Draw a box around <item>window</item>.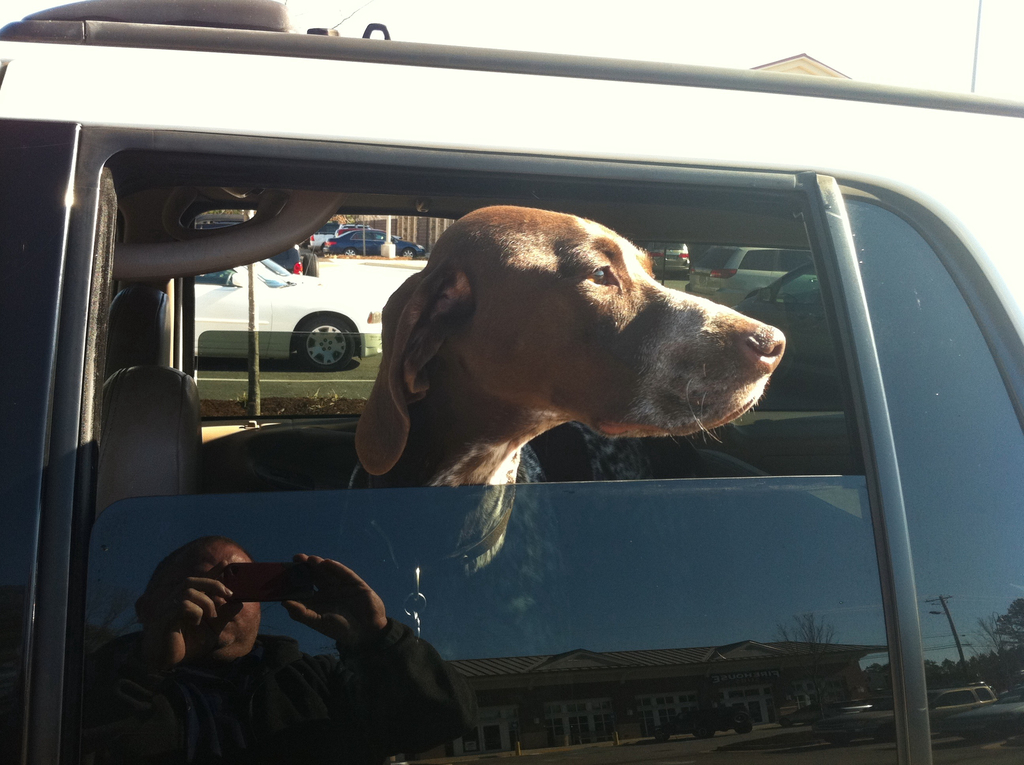
bbox=(97, 59, 914, 713).
